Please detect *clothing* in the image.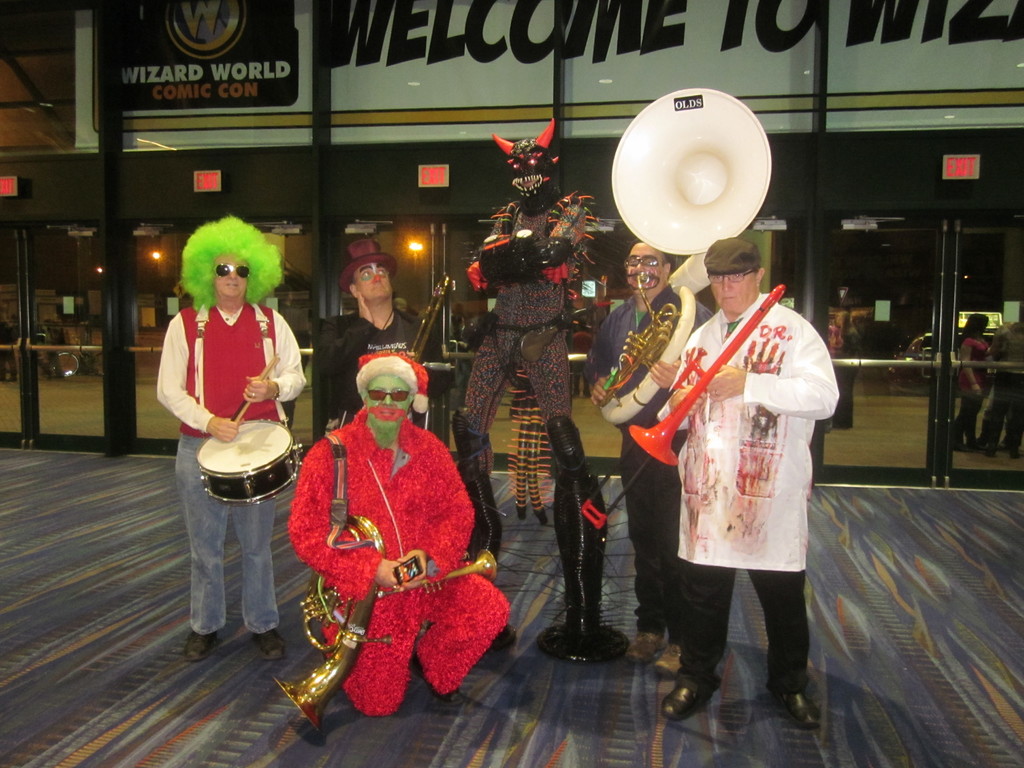
294 300 448 449.
